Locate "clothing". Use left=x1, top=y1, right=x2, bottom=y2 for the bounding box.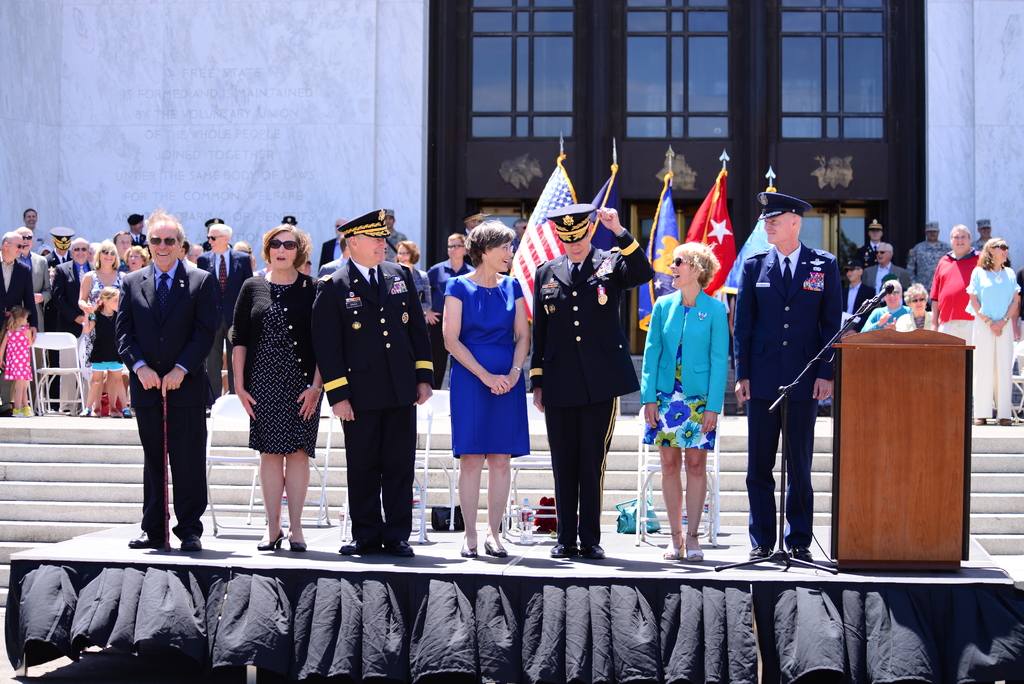
left=911, top=240, right=953, bottom=283.
